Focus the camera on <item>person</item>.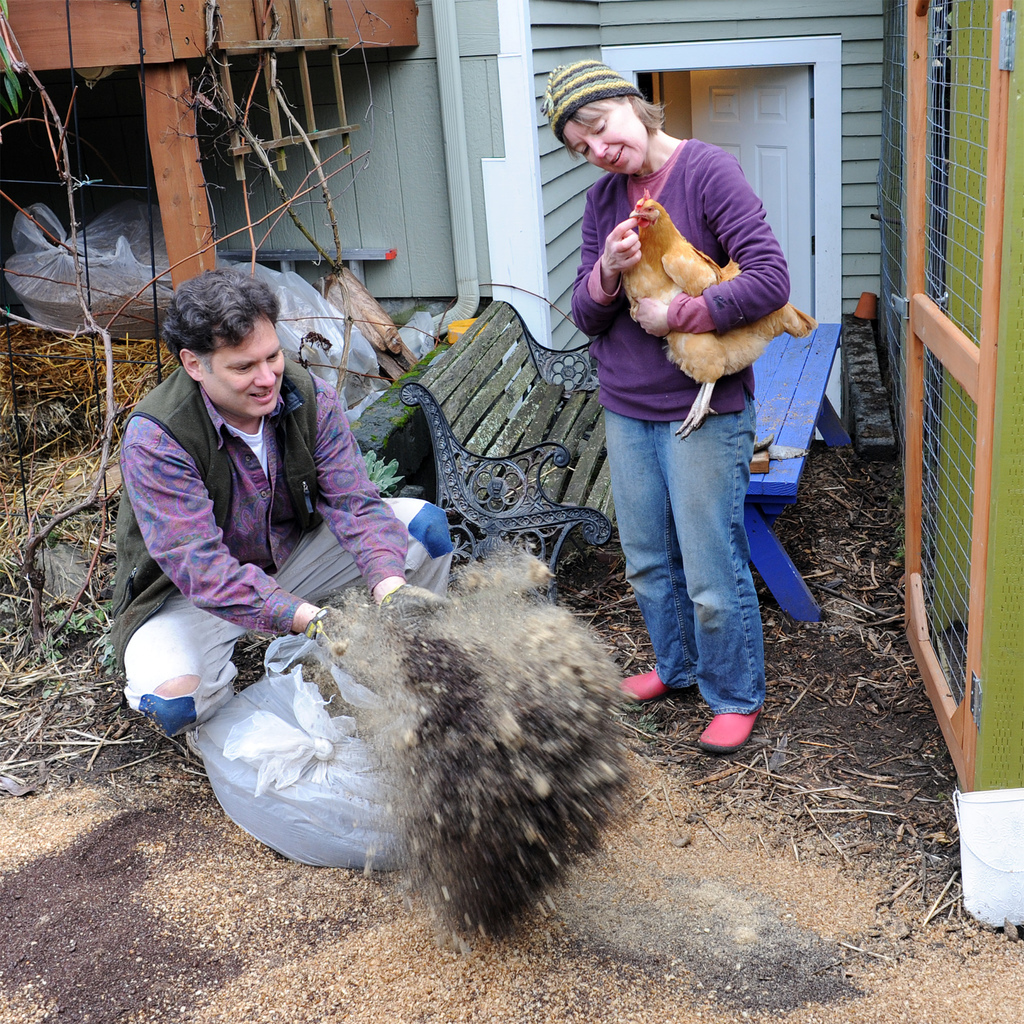
Focus region: pyautogui.locateOnScreen(580, 29, 820, 816).
